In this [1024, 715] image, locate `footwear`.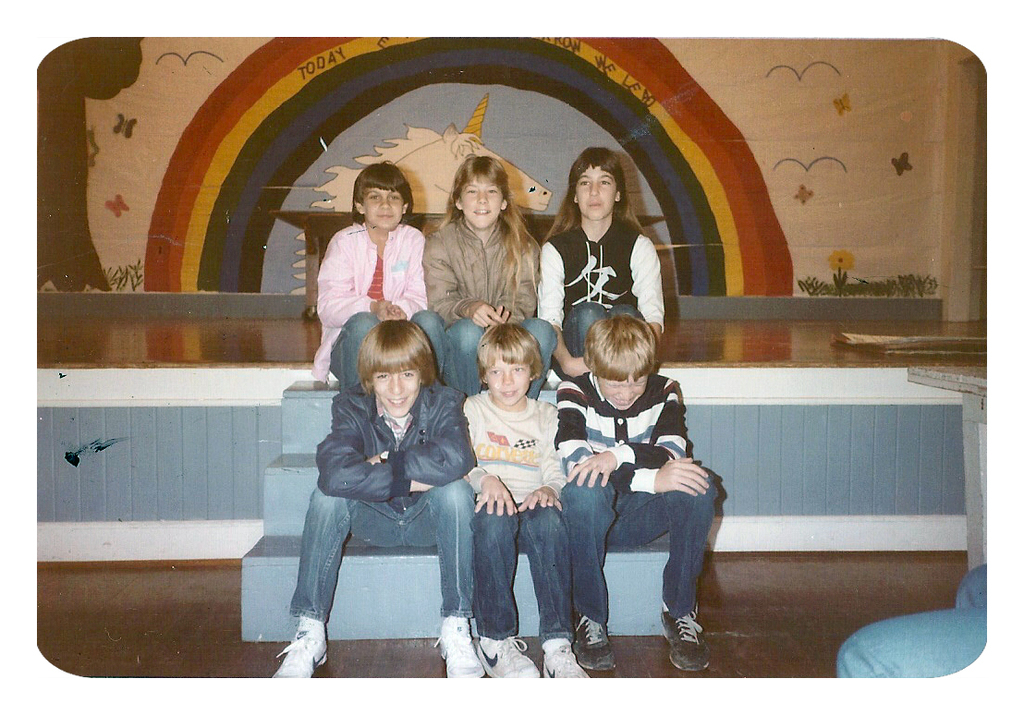
Bounding box: <region>272, 607, 337, 680</region>.
